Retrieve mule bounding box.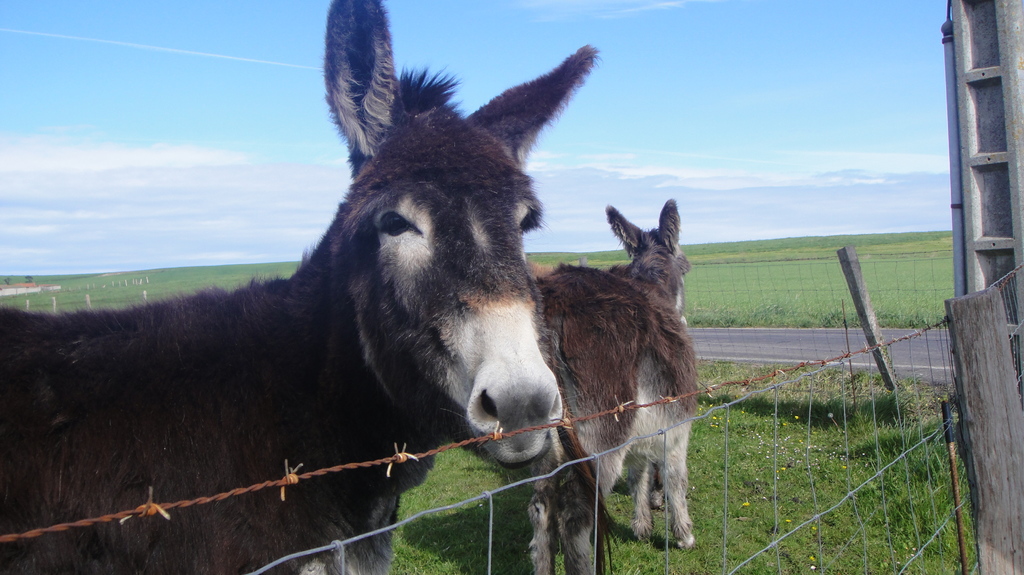
Bounding box: region(529, 205, 694, 574).
